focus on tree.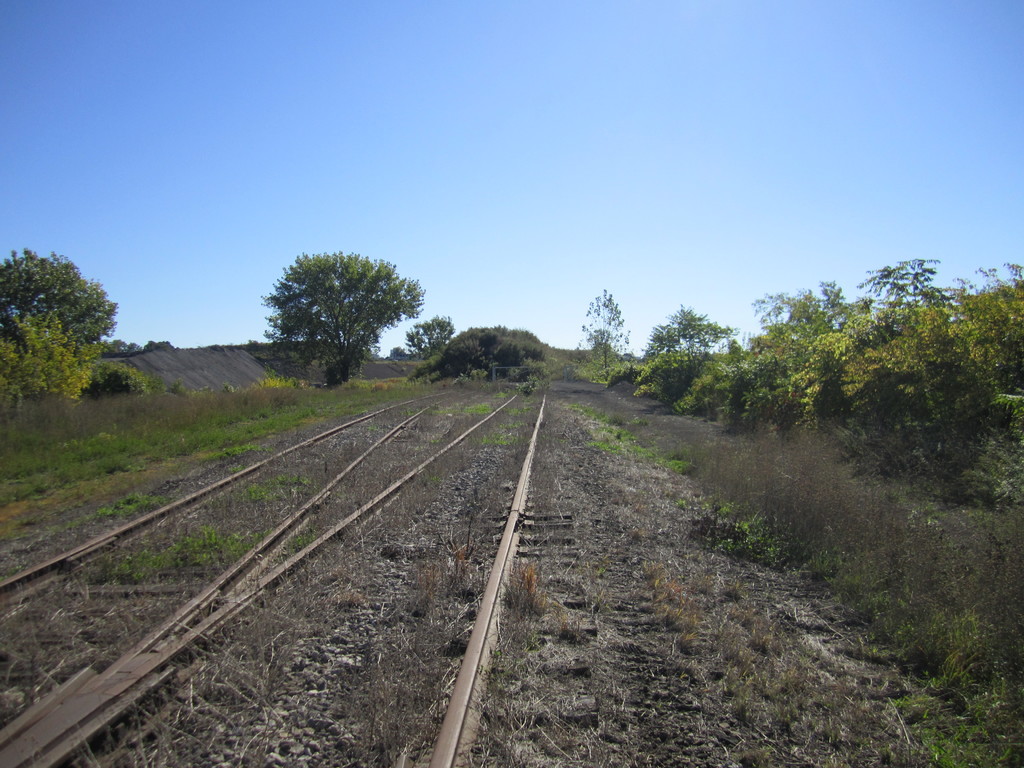
Focused at {"x1": 246, "y1": 238, "x2": 420, "y2": 388}.
